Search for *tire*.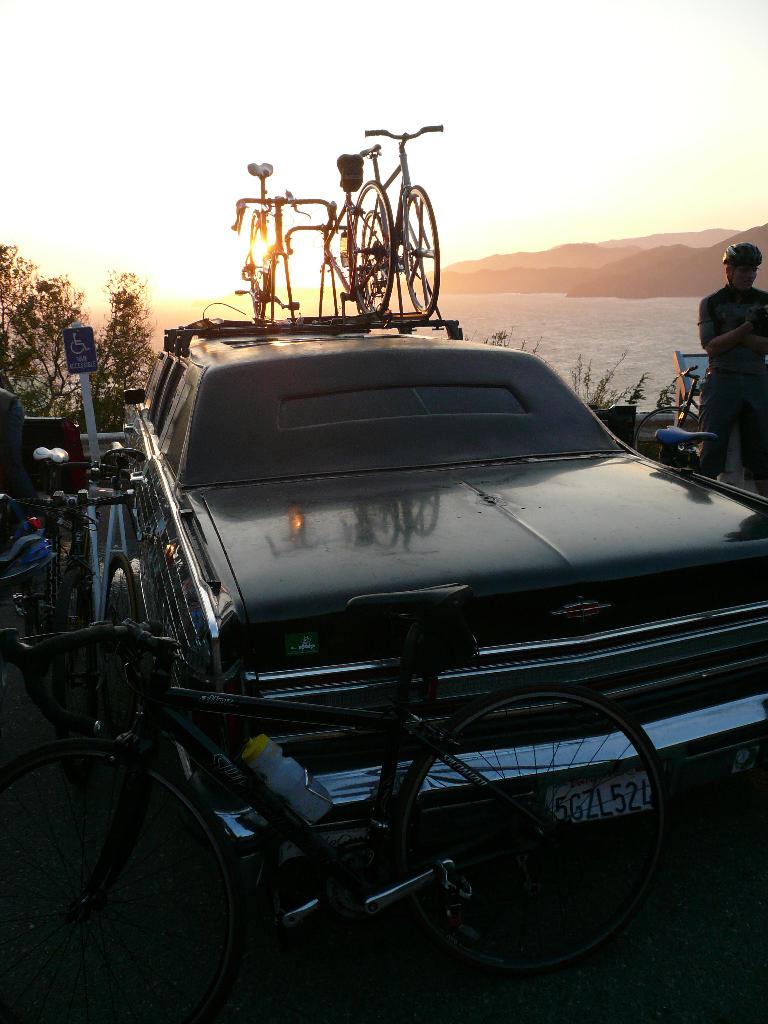
Found at [left=340, top=175, right=401, bottom=317].
